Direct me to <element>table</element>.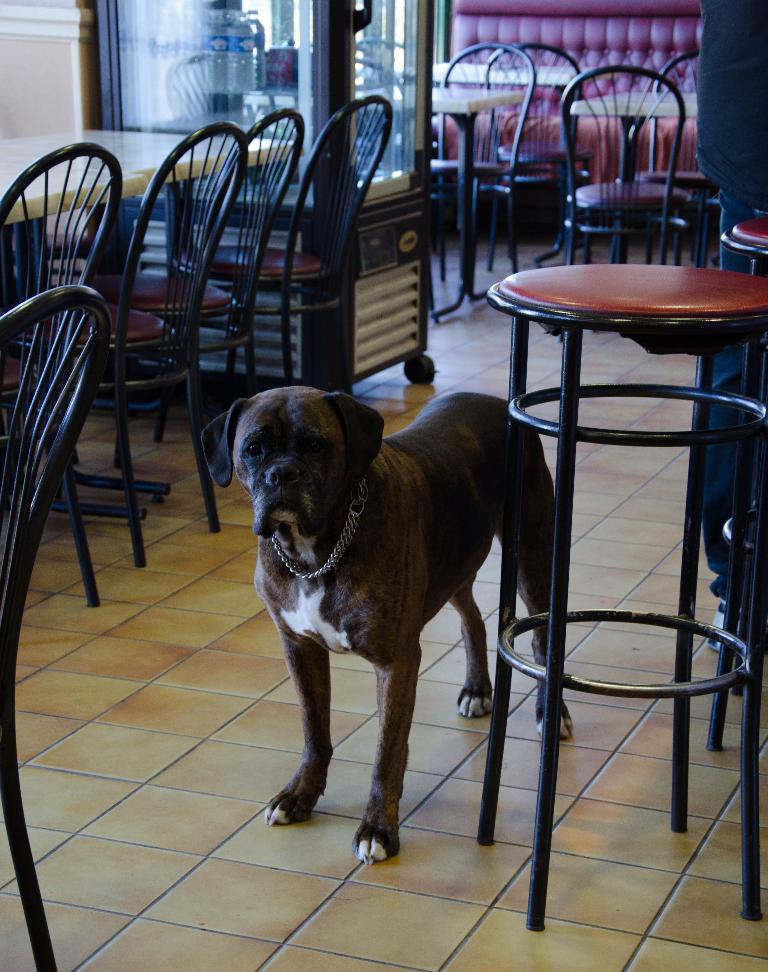
Direction: left=230, top=78, right=528, bottom=327.
